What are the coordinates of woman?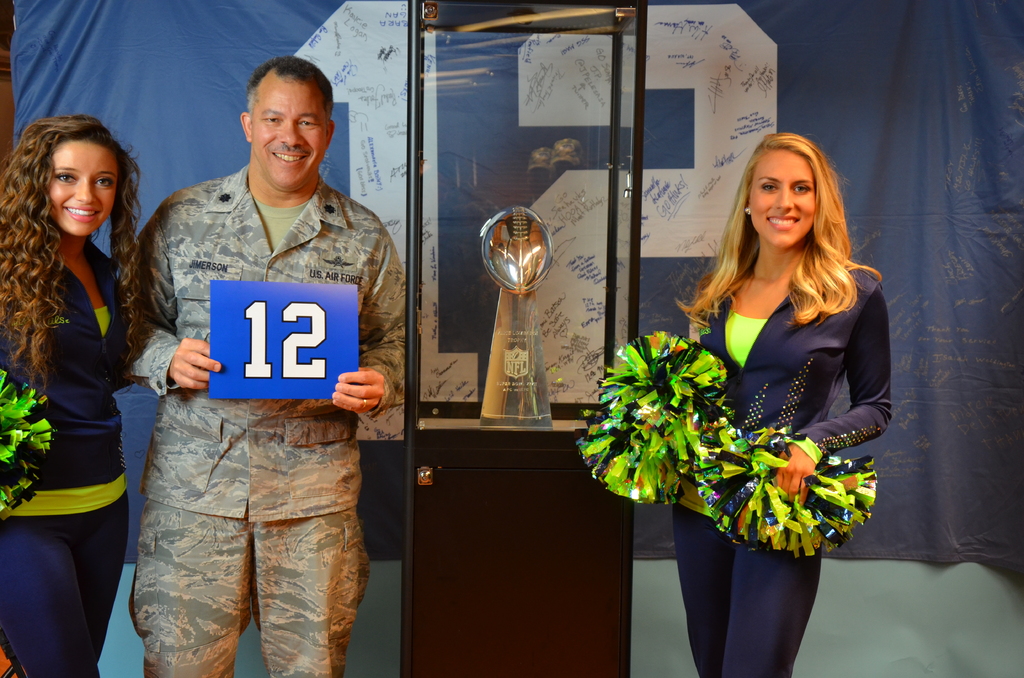
x1=668, y1=134, x2=891, y2=677.
